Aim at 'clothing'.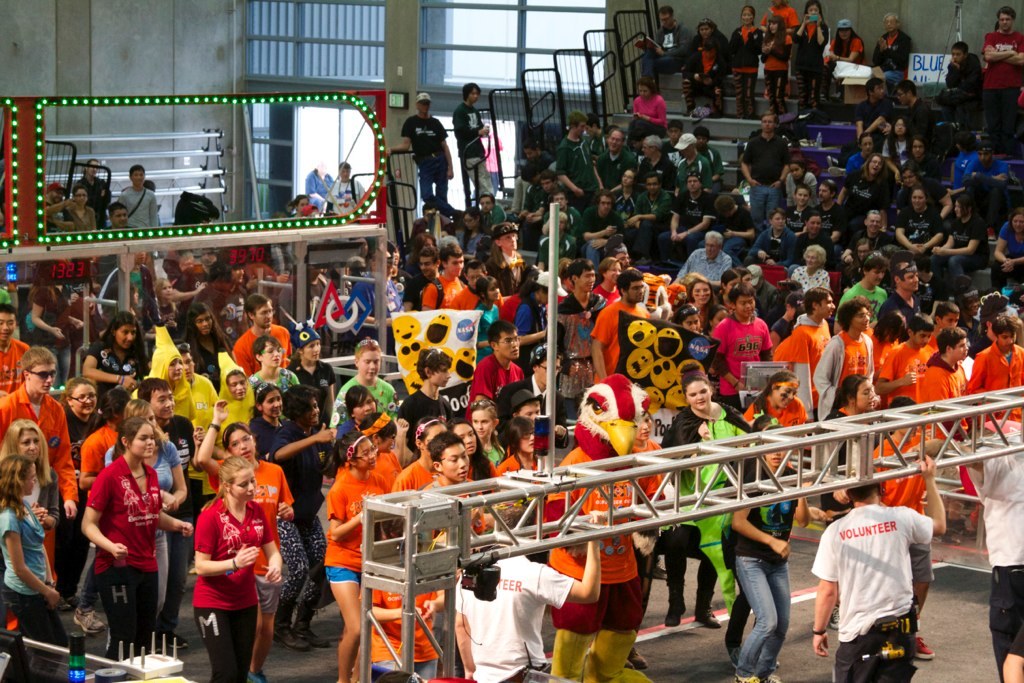
Aimed at (left=743, top=131, right=791, bottom=220).
